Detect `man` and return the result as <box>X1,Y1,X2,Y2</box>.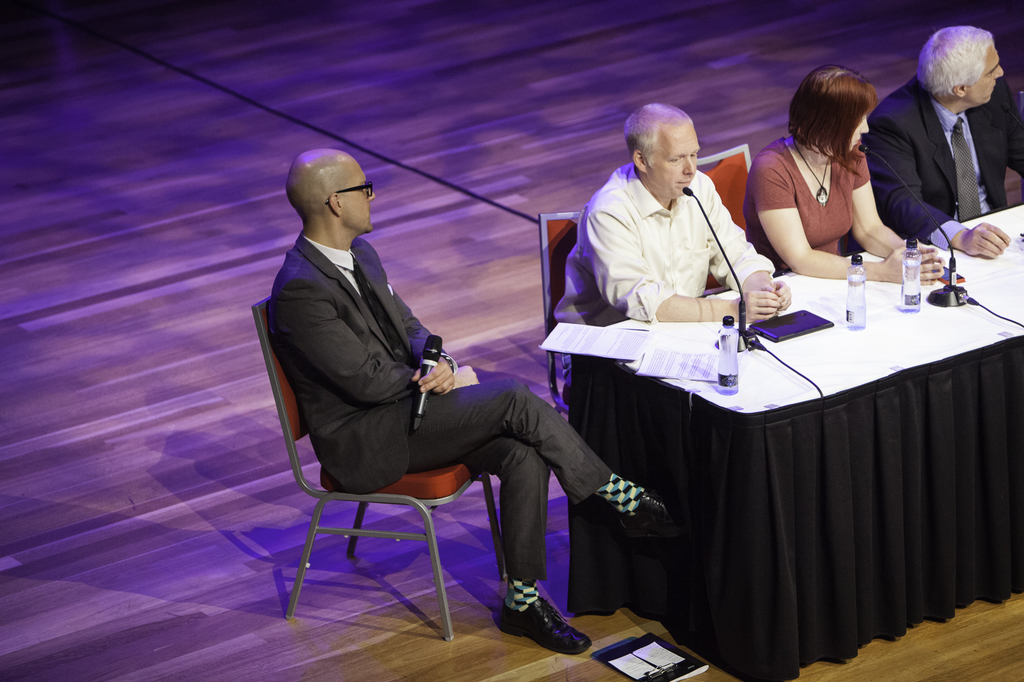
<box>863,26,1023,258</box>.
